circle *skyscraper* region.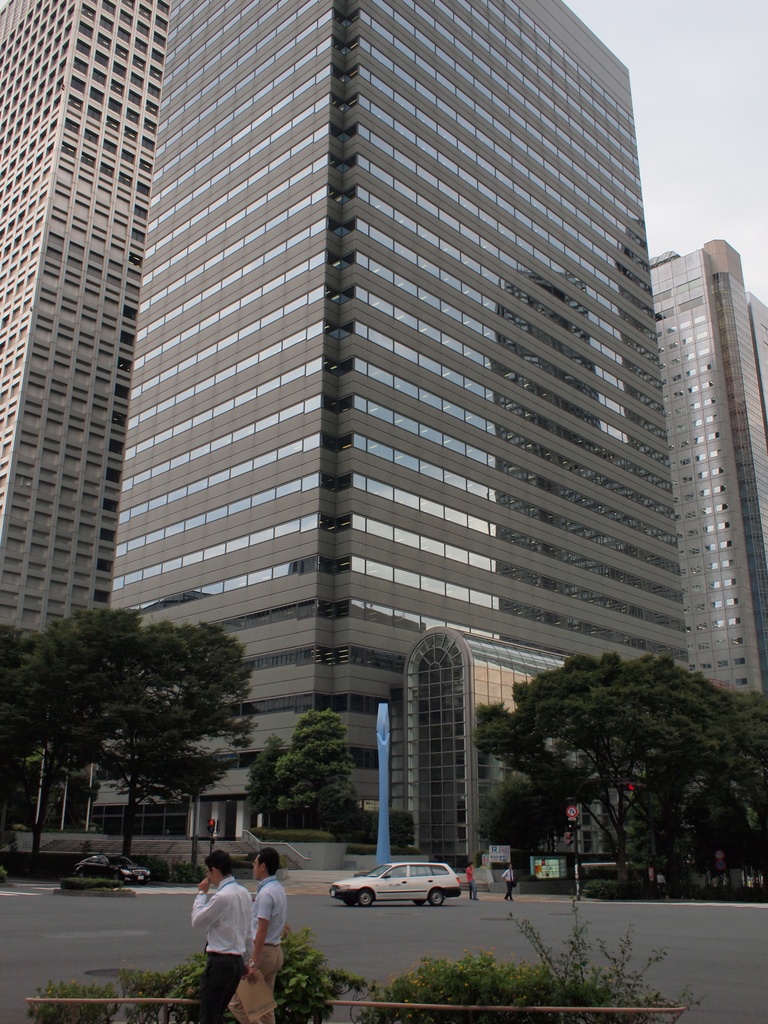
Region: detection(0, 0, 171, 668).
